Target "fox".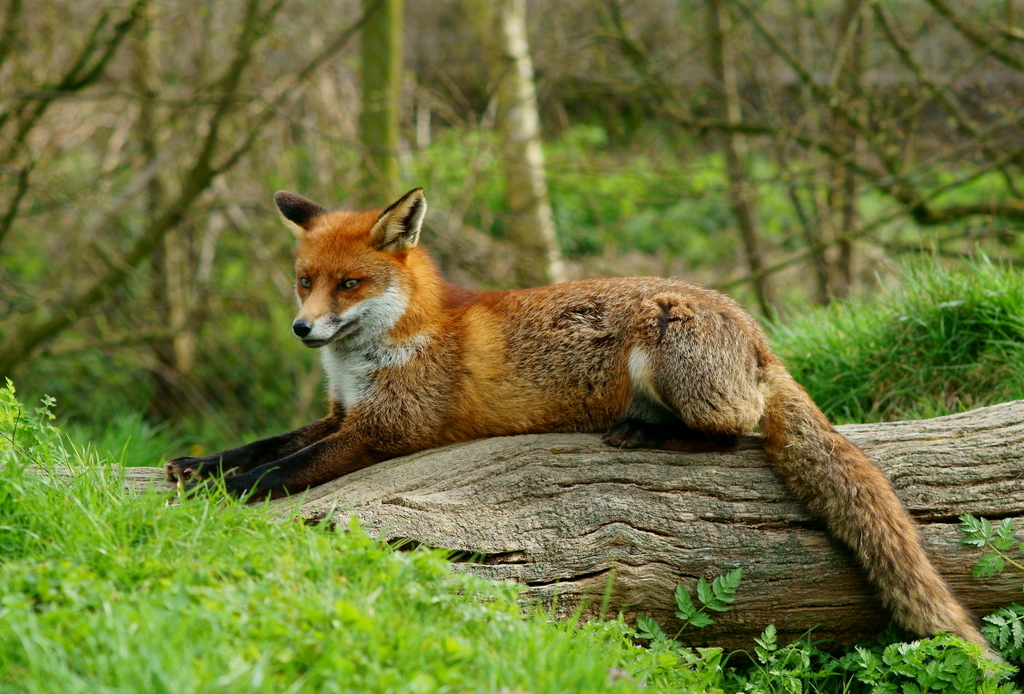
Target region: x1=164 y1=191 x2=1007 y2=671.
